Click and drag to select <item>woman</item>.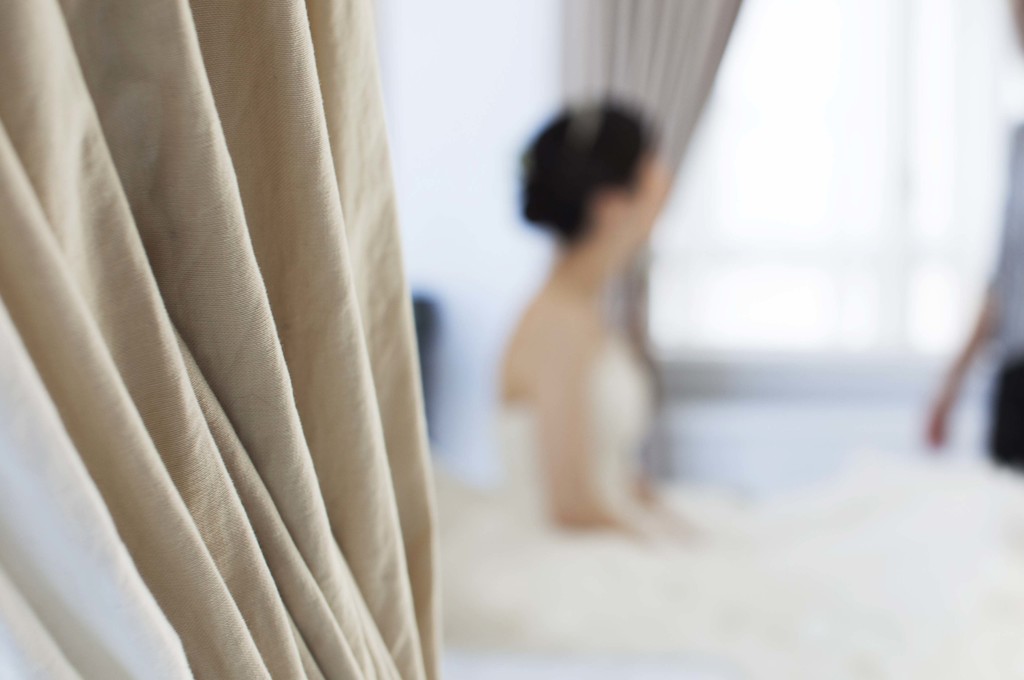
Selection: box=[488, 65, 777, 494].
